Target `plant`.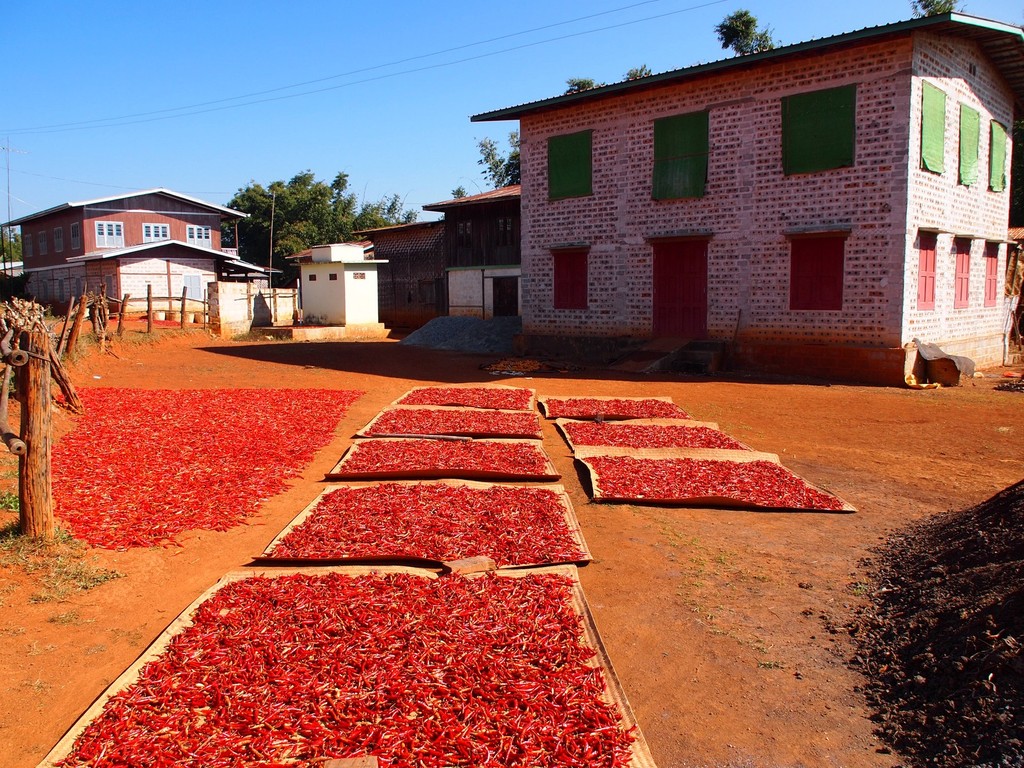
Target region: bbox(0, 468, 21, 480).
